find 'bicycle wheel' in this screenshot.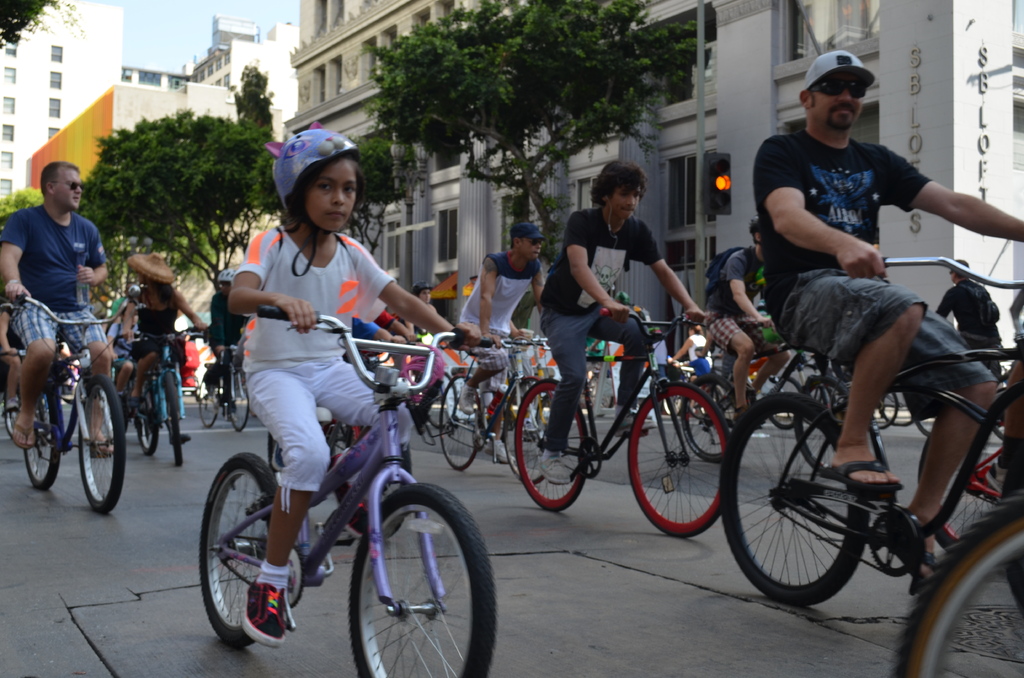
The bounding box for 'bicycle wheel' is 22,383,60,488.
